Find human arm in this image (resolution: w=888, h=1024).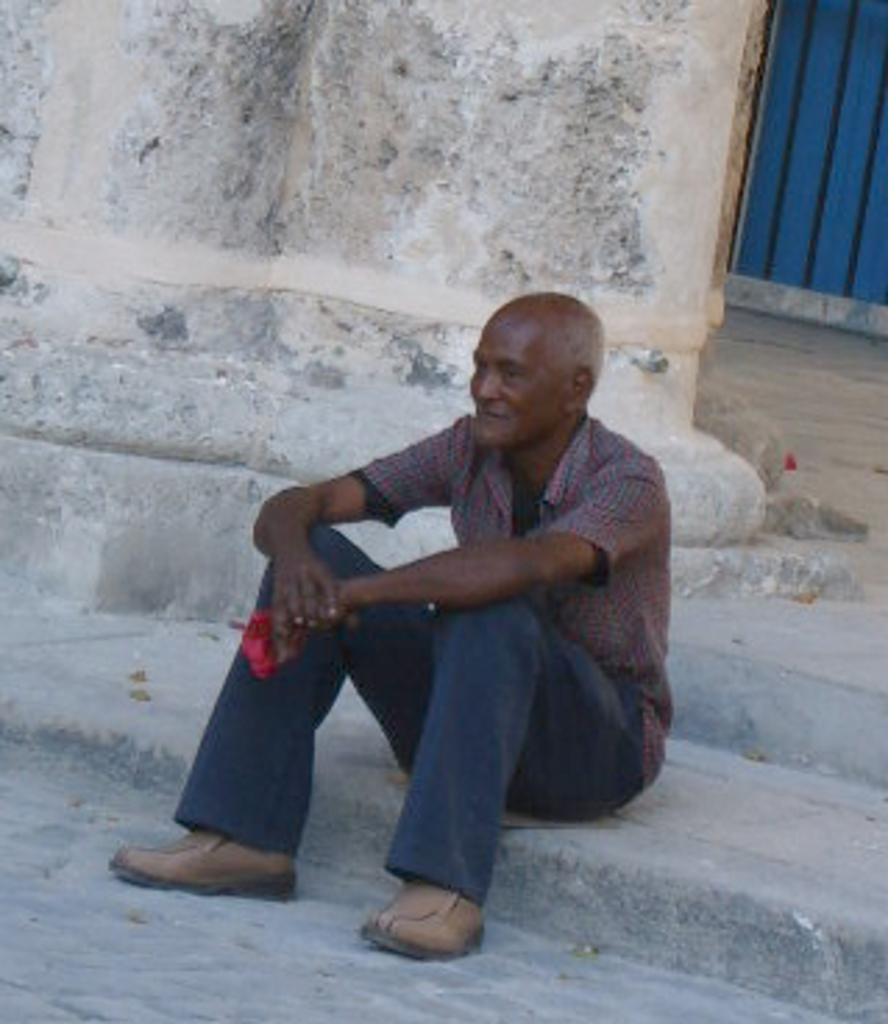
248:415:454:632.
